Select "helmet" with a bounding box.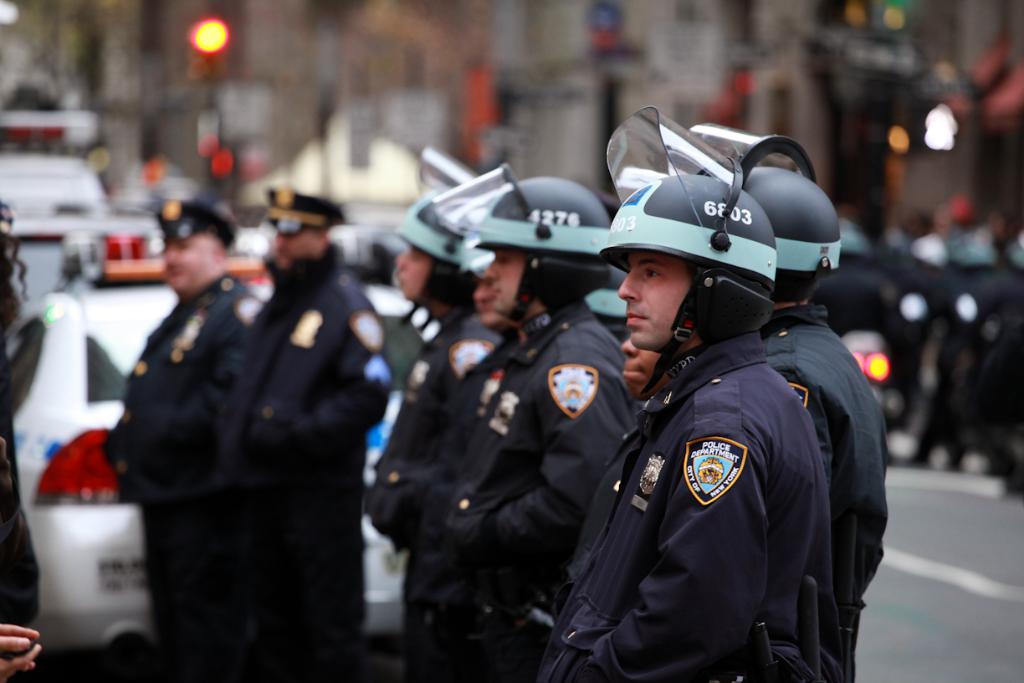
[387,149,480,336].
